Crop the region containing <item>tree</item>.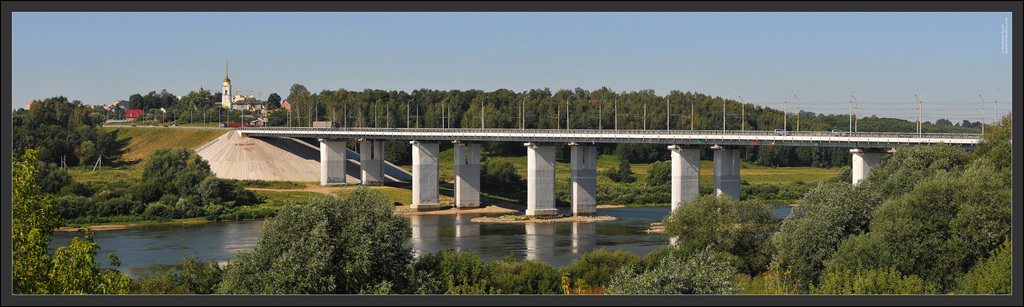
Crop region: box(771, 183, 881, 295).
